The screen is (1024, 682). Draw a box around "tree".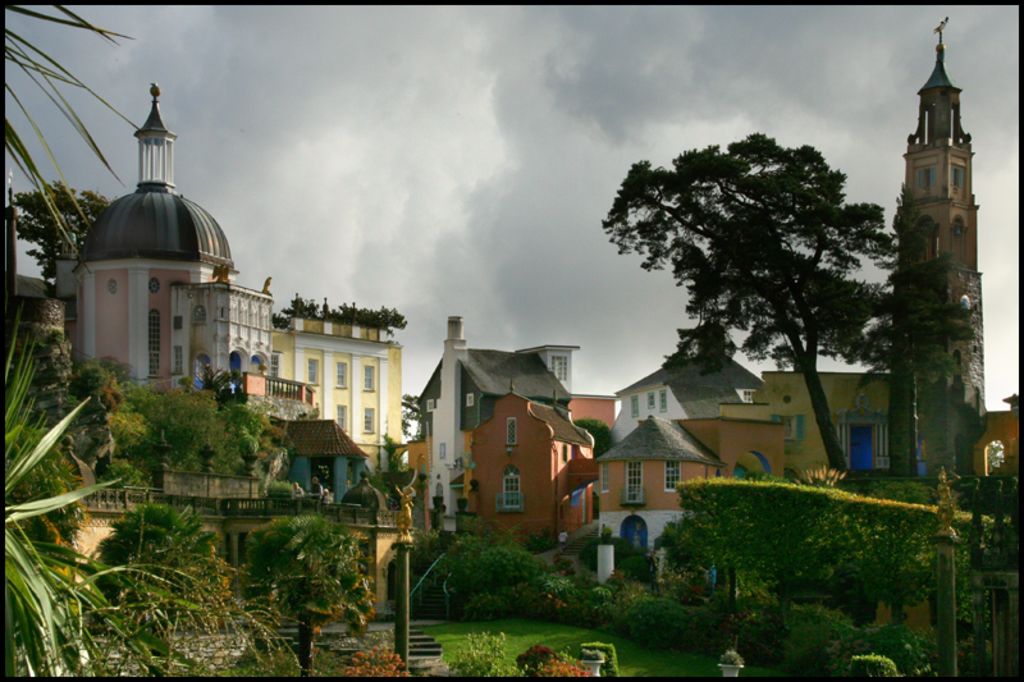
223/395/283/463.
